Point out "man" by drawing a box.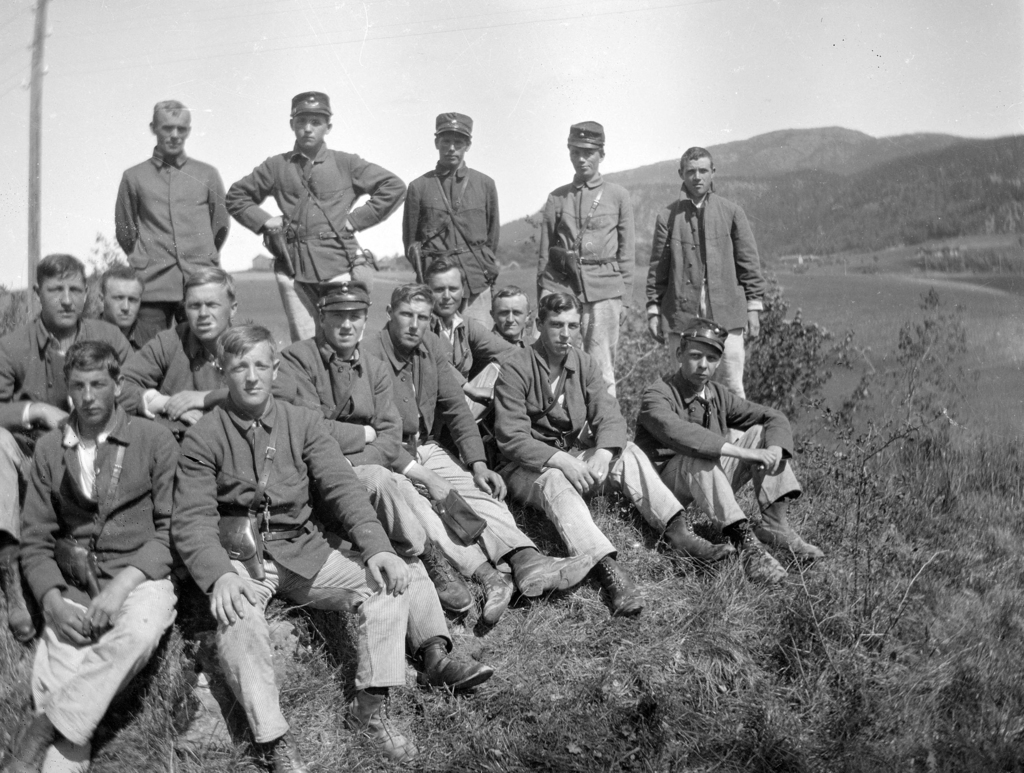
[x1=492, y1=281, x2=541, y2=357].
